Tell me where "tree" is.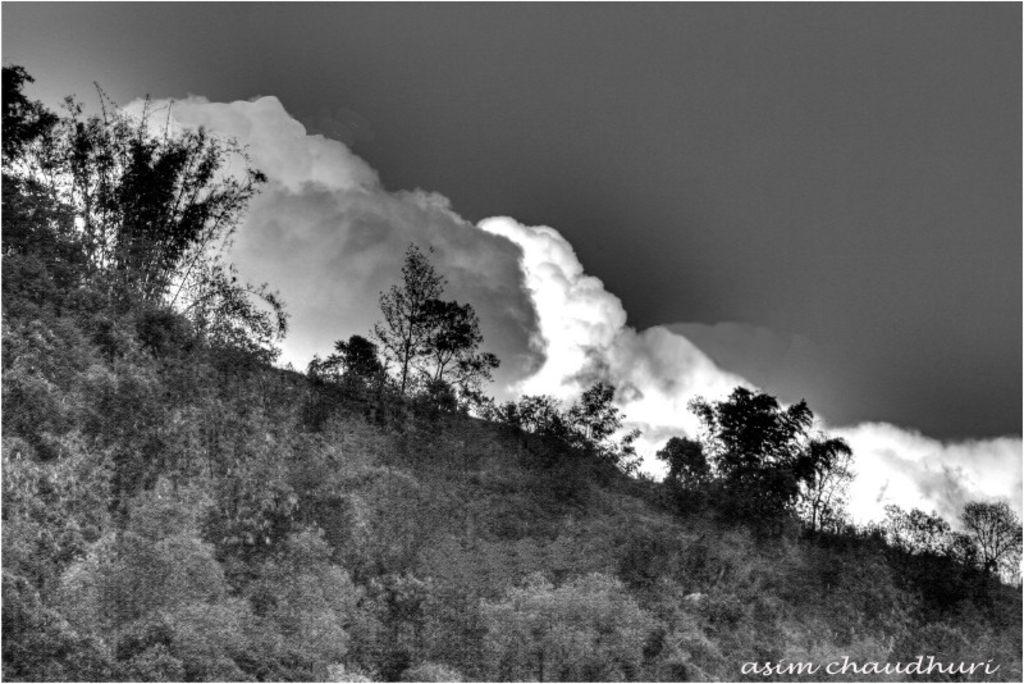
"tree" is at l=687, t=379, r=863, b=501.
